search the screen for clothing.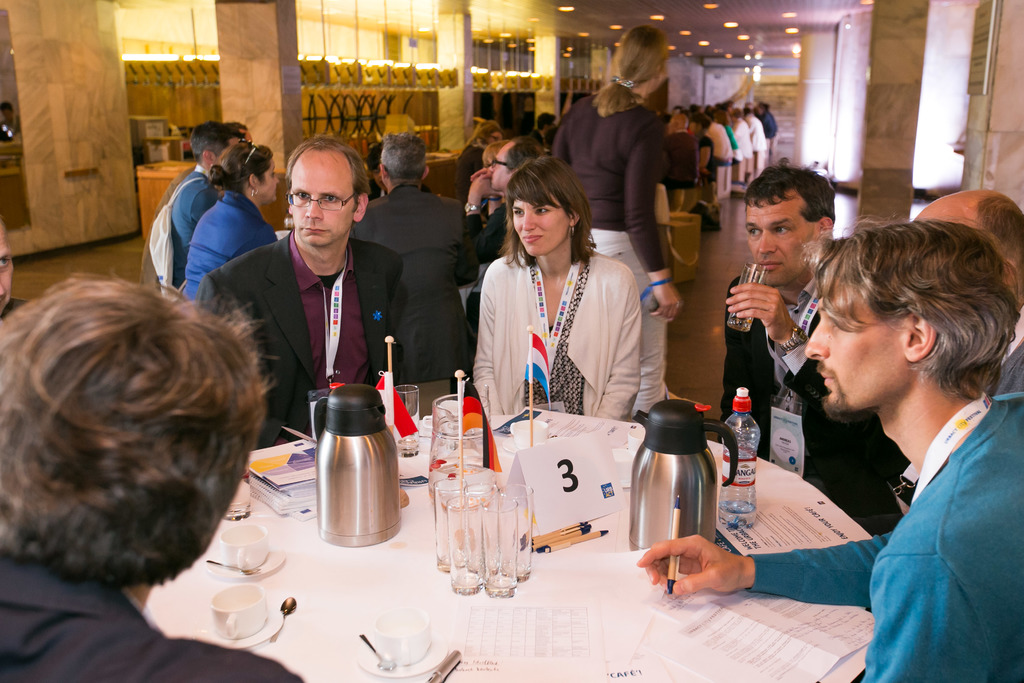
Found at <region>467, 239, 639, 424</region>.
